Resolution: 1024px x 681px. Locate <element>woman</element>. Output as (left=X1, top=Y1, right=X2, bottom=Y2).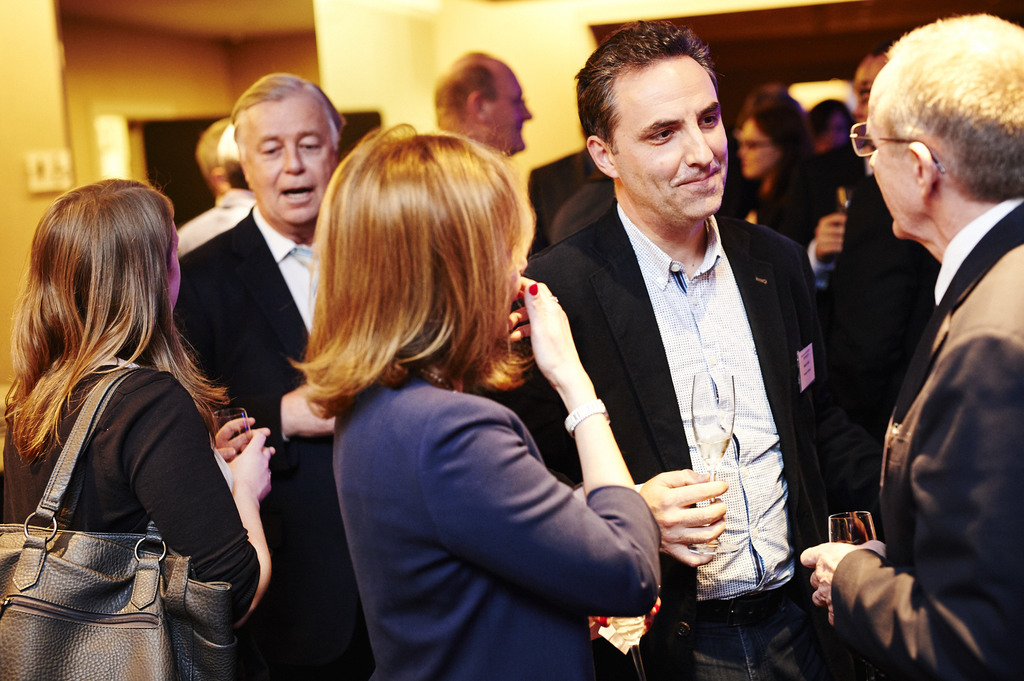
(left=730, top=80, right=836, bottom=255).
